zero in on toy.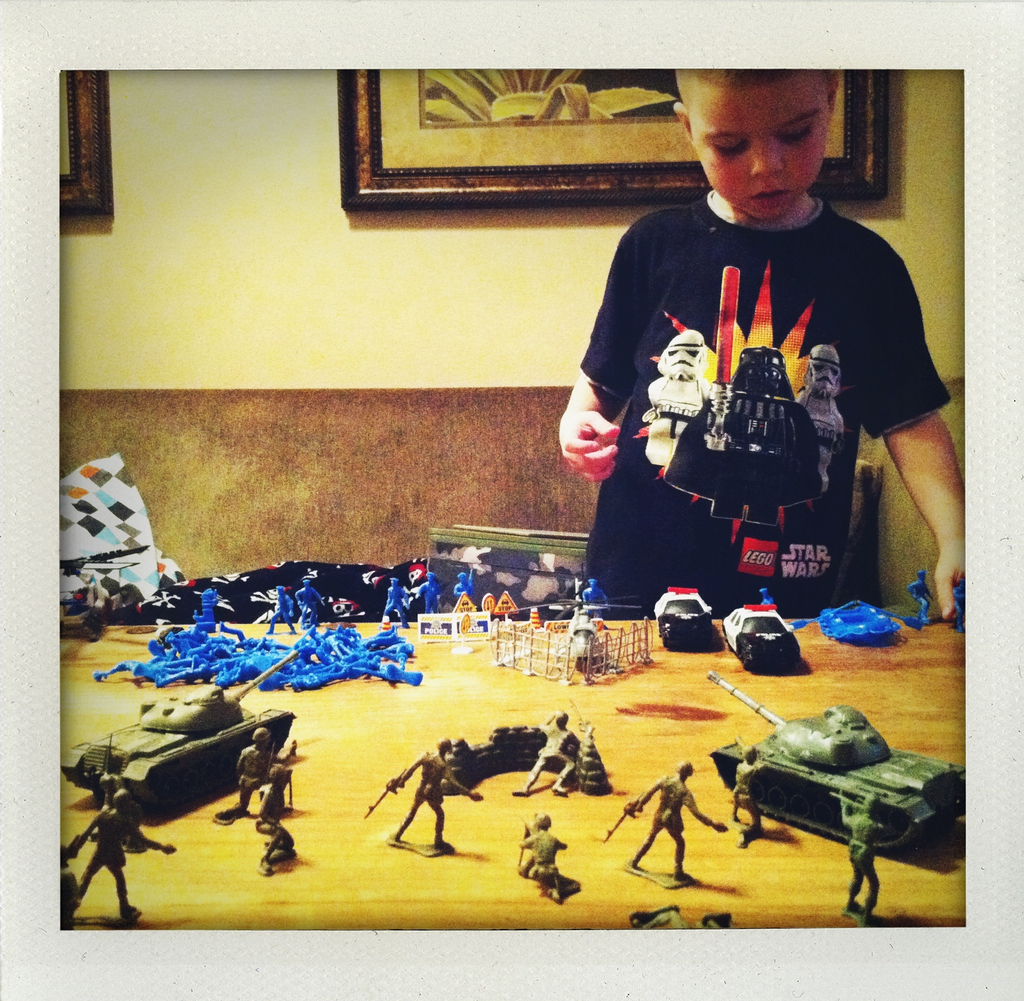
Zeroed in: bbox=[729, 745, 787, 848].
